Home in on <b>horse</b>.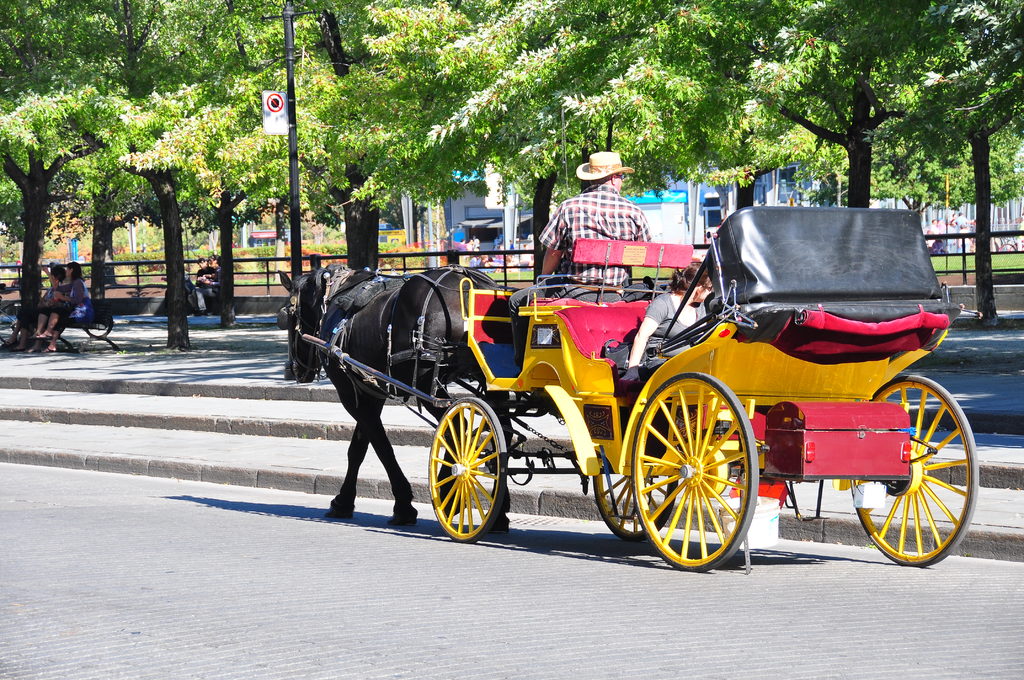
Homed in at 274/249/520/538.
